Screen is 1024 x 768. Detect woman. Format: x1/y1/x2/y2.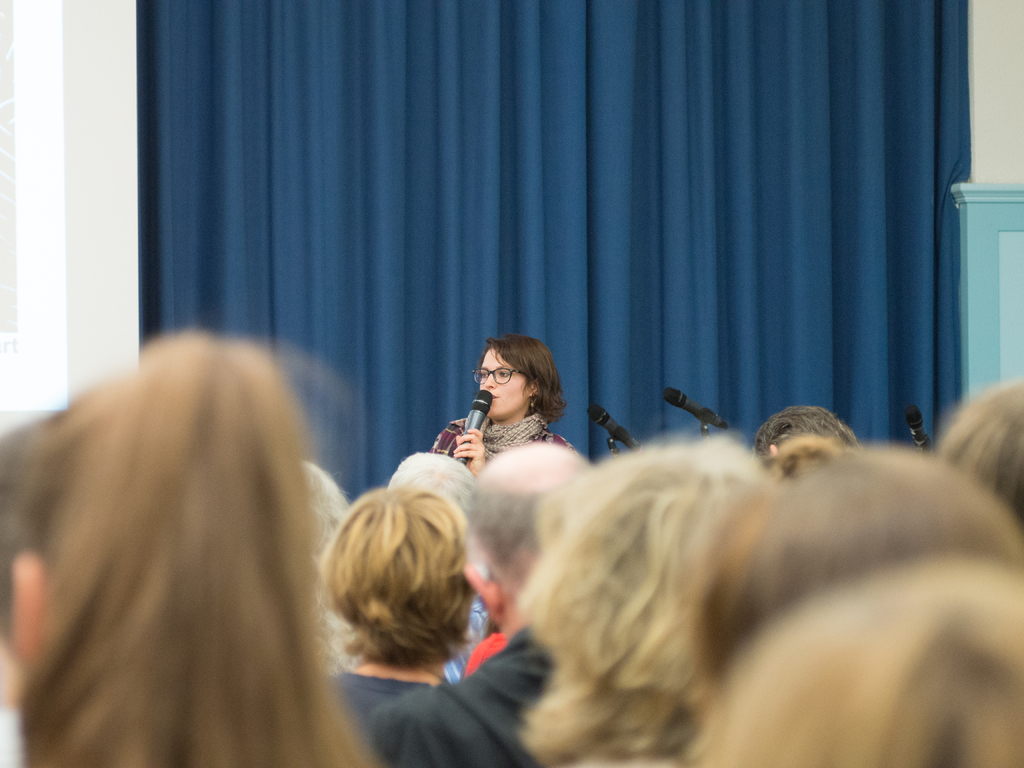
676/550/1023/767.
